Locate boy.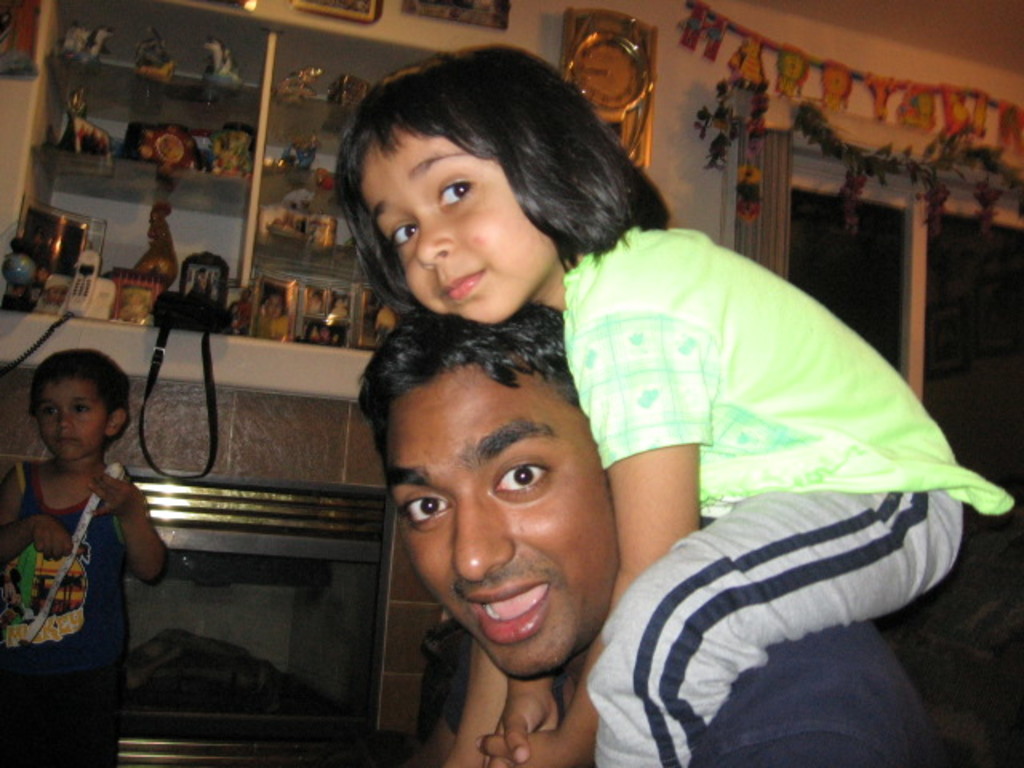
Bounding box: 0 342 168 766.
